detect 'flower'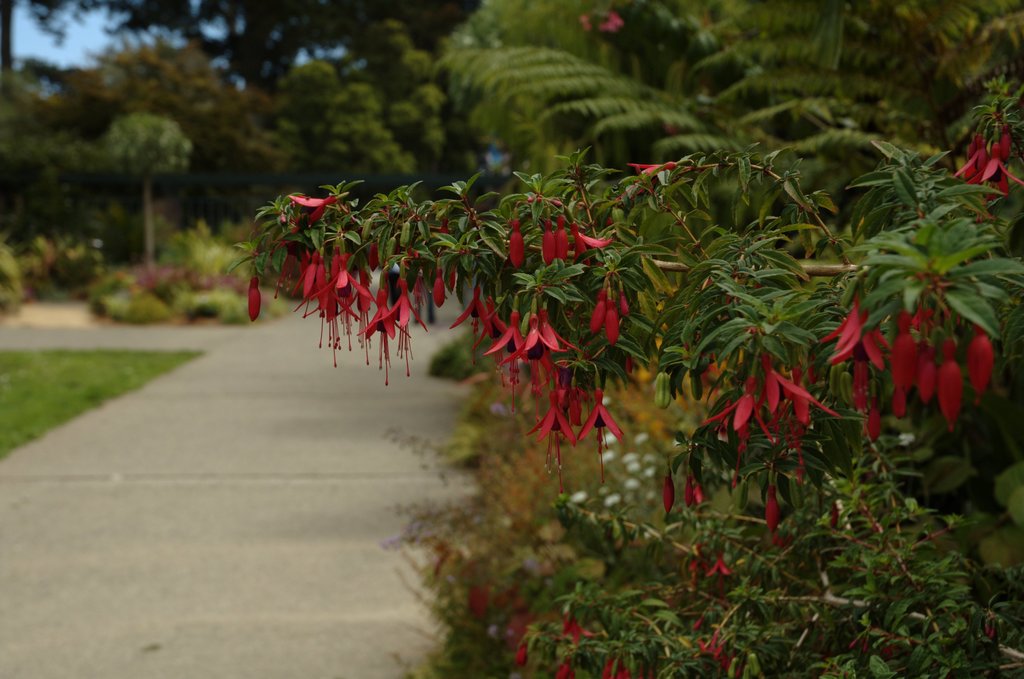
[x1=290, y1=192, x2=341, y2=233]
